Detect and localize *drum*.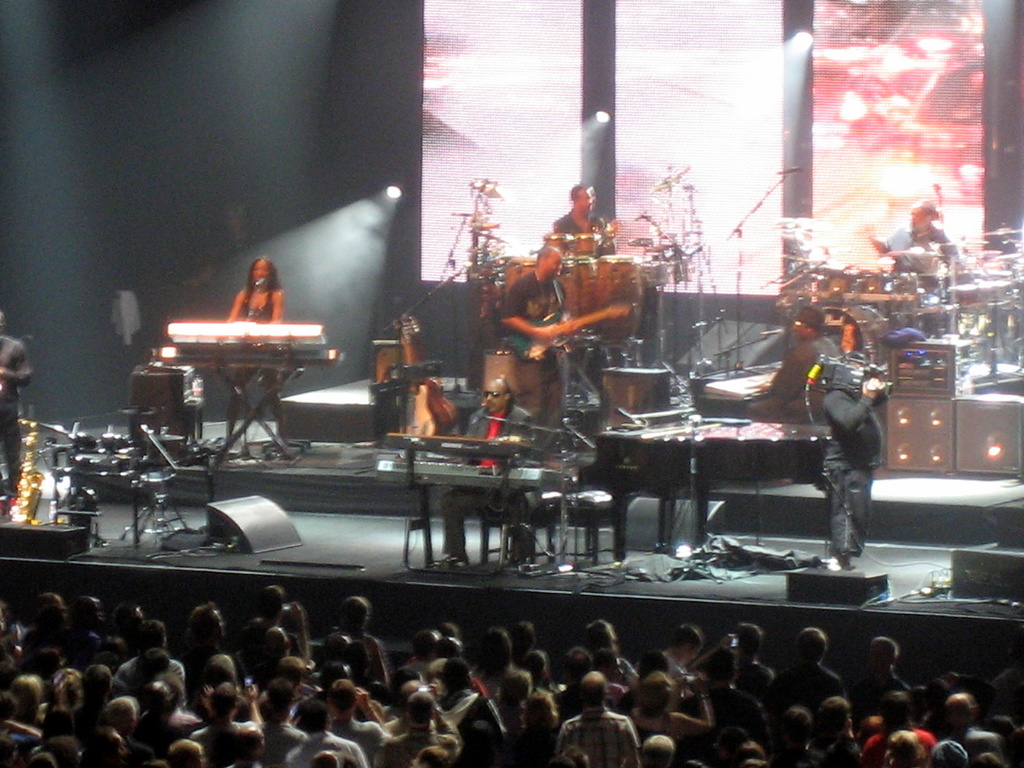
Localized at 944, 283, 981, 308.
